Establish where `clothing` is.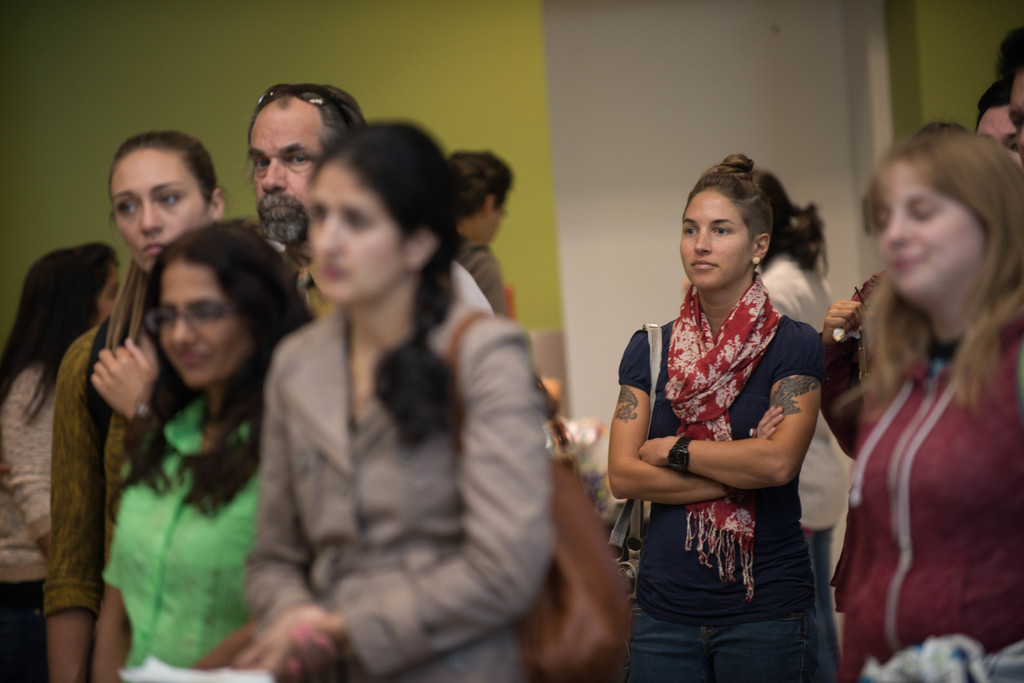
Established at [left=827, top=323, right=1023, bottom=682].
